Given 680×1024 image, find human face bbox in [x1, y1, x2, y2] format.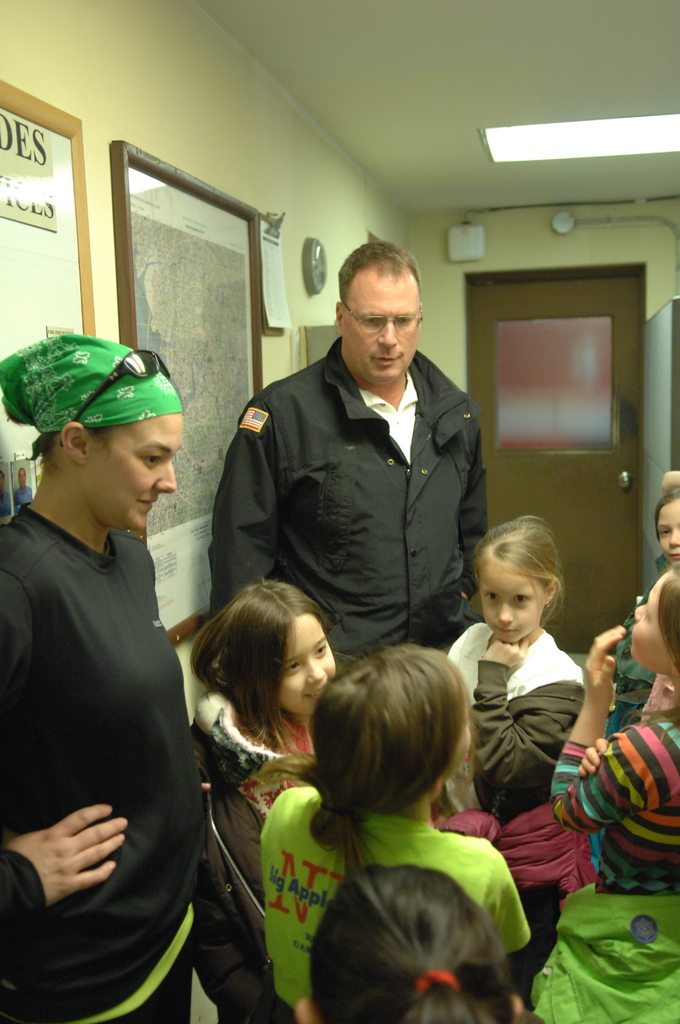
[658, 502, 679, 571].
